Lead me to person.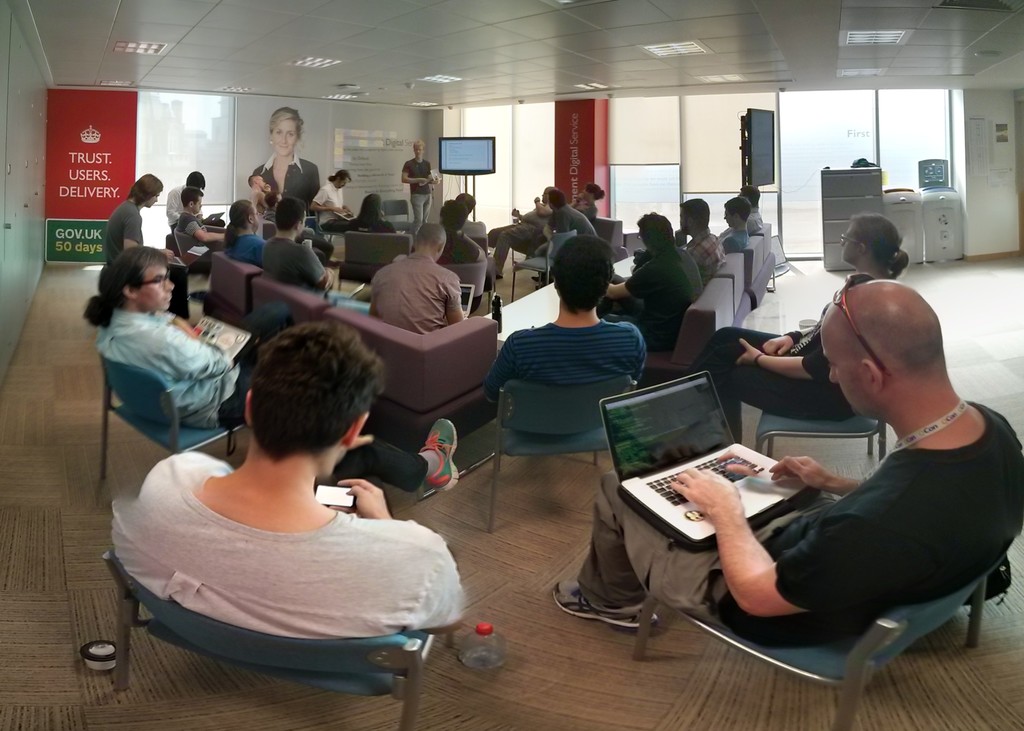
Lead to left=496, top=183, right=559, bottom=283.
